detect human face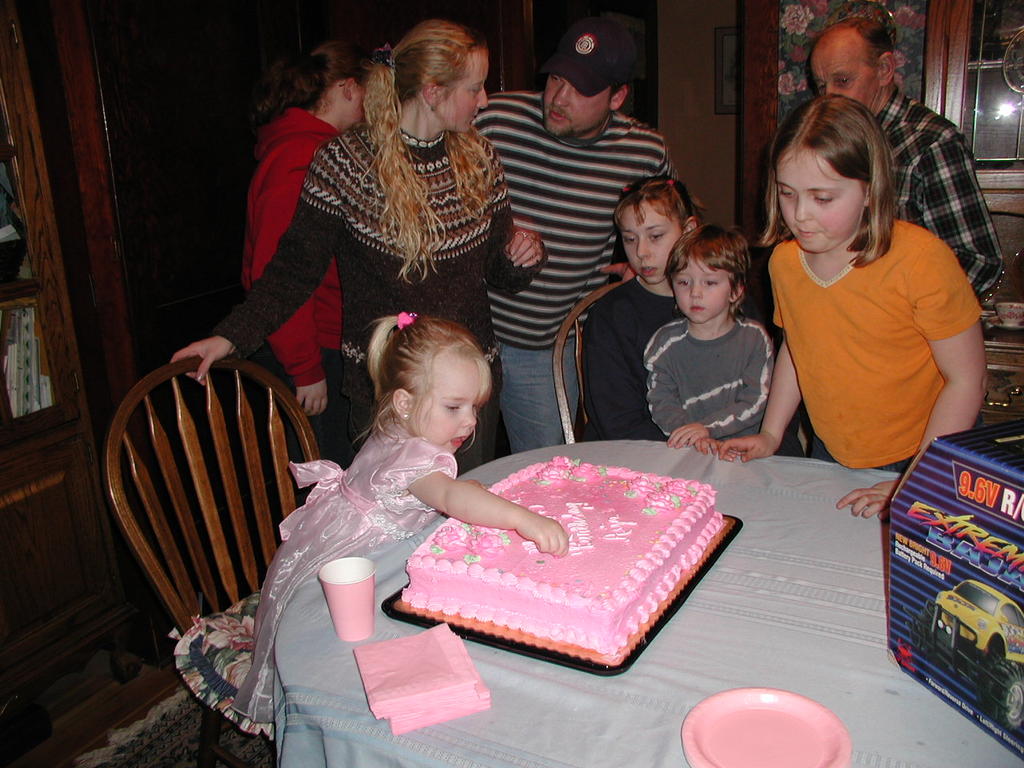
(445, 46, 489, 136)
